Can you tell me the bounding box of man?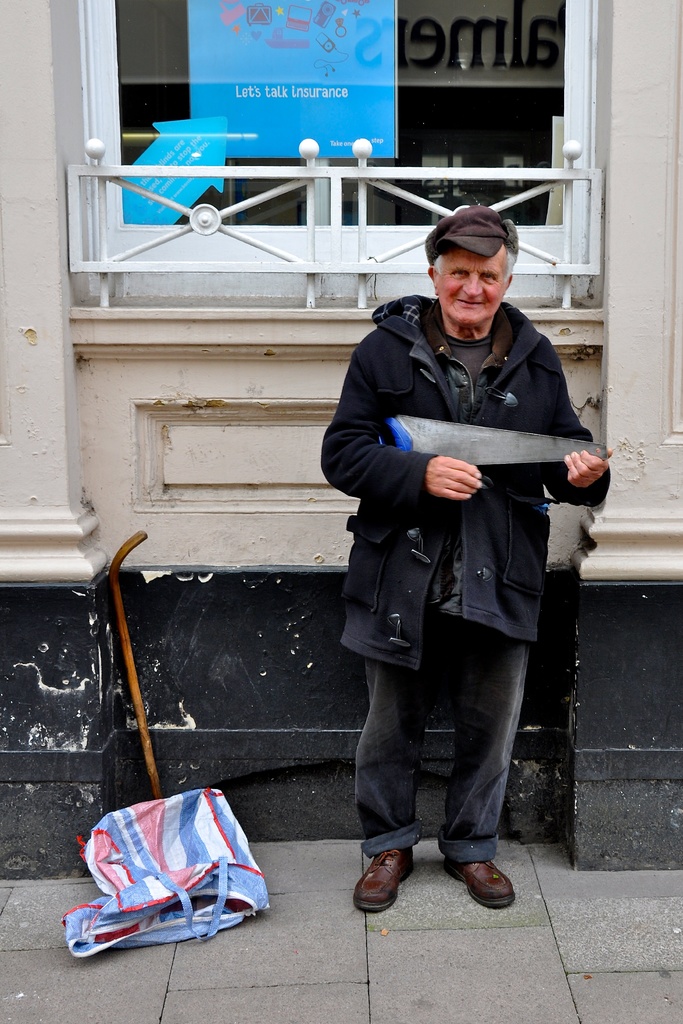
detection(310, 202, 611, 920).
